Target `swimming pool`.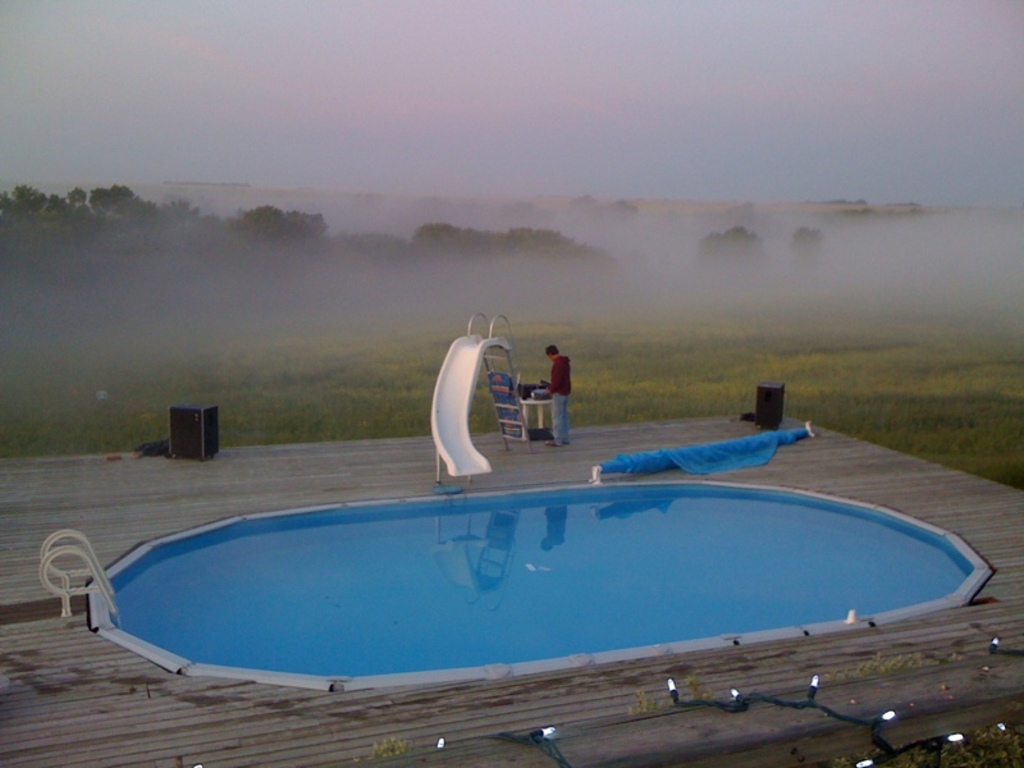
Target region: crop(102, 477, 980, 678).
